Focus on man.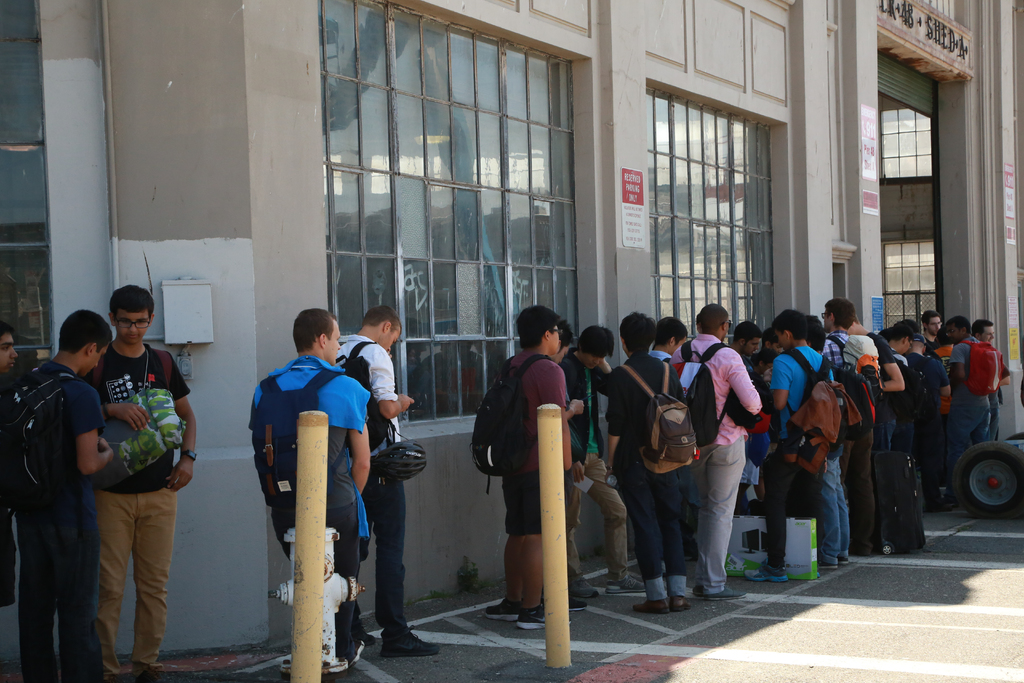
Focused at [849, 317, 905, 452].
